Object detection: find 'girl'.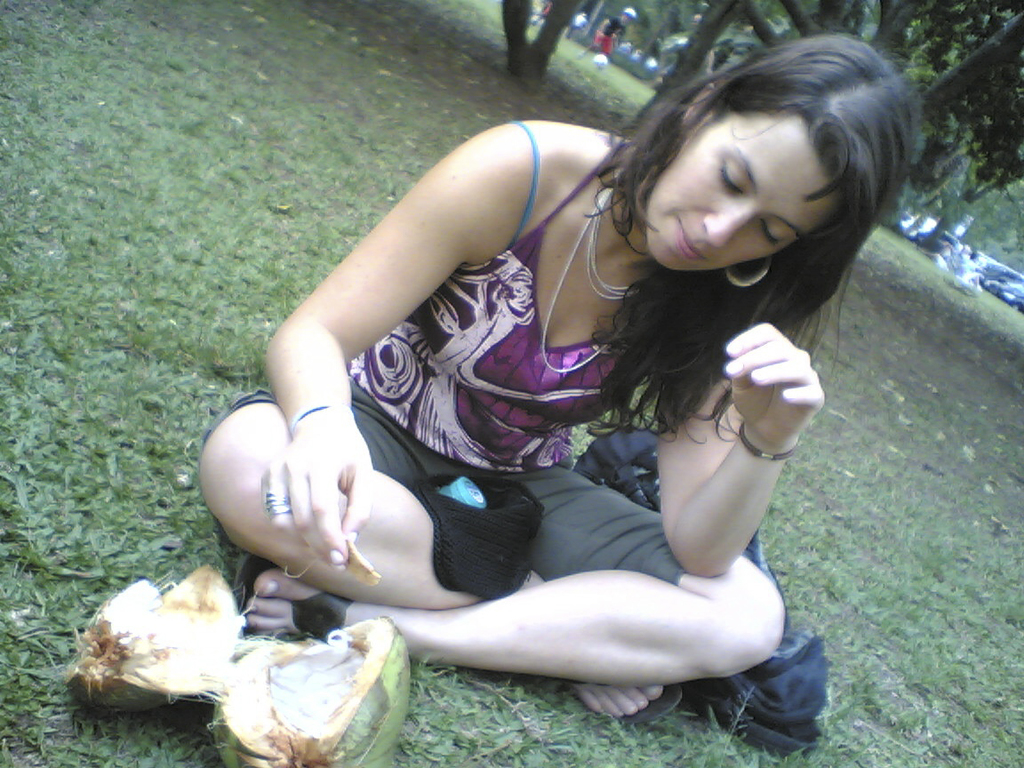
bbox(198, 36, 915, 726).
